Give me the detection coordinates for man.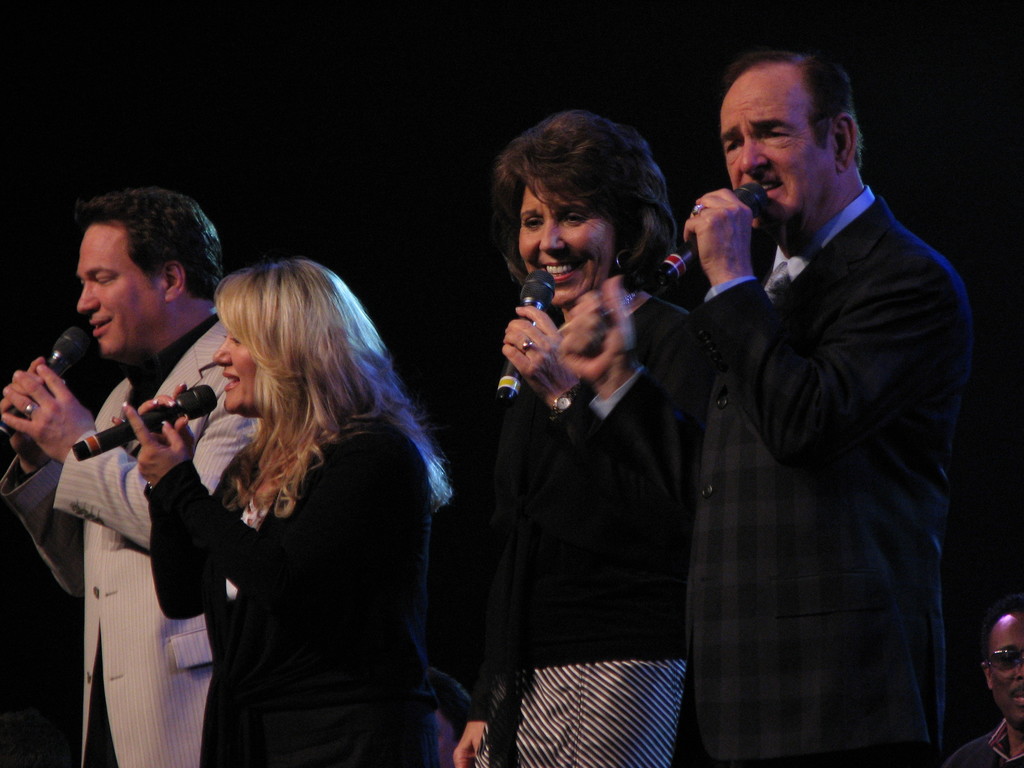
bbox(1, 191, 277, 767).
